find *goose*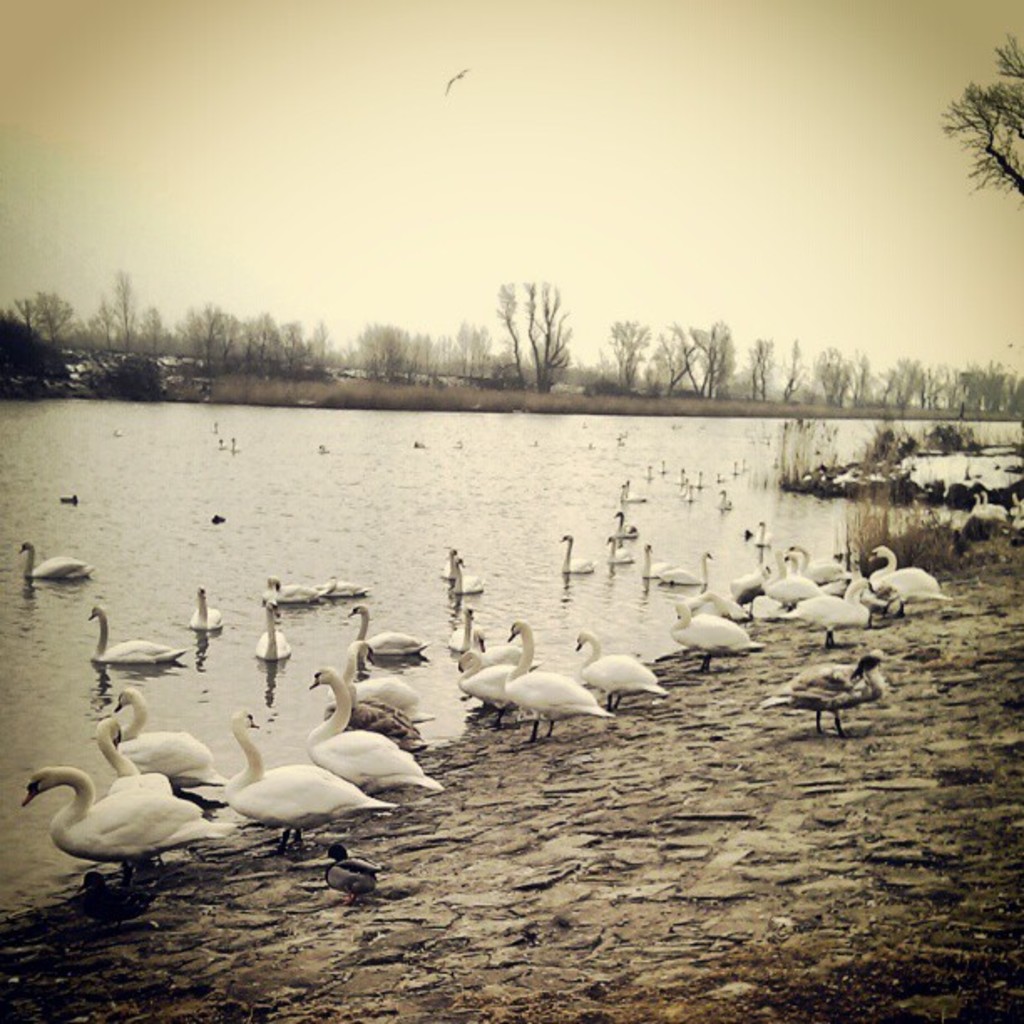
(197,584,223,626)
